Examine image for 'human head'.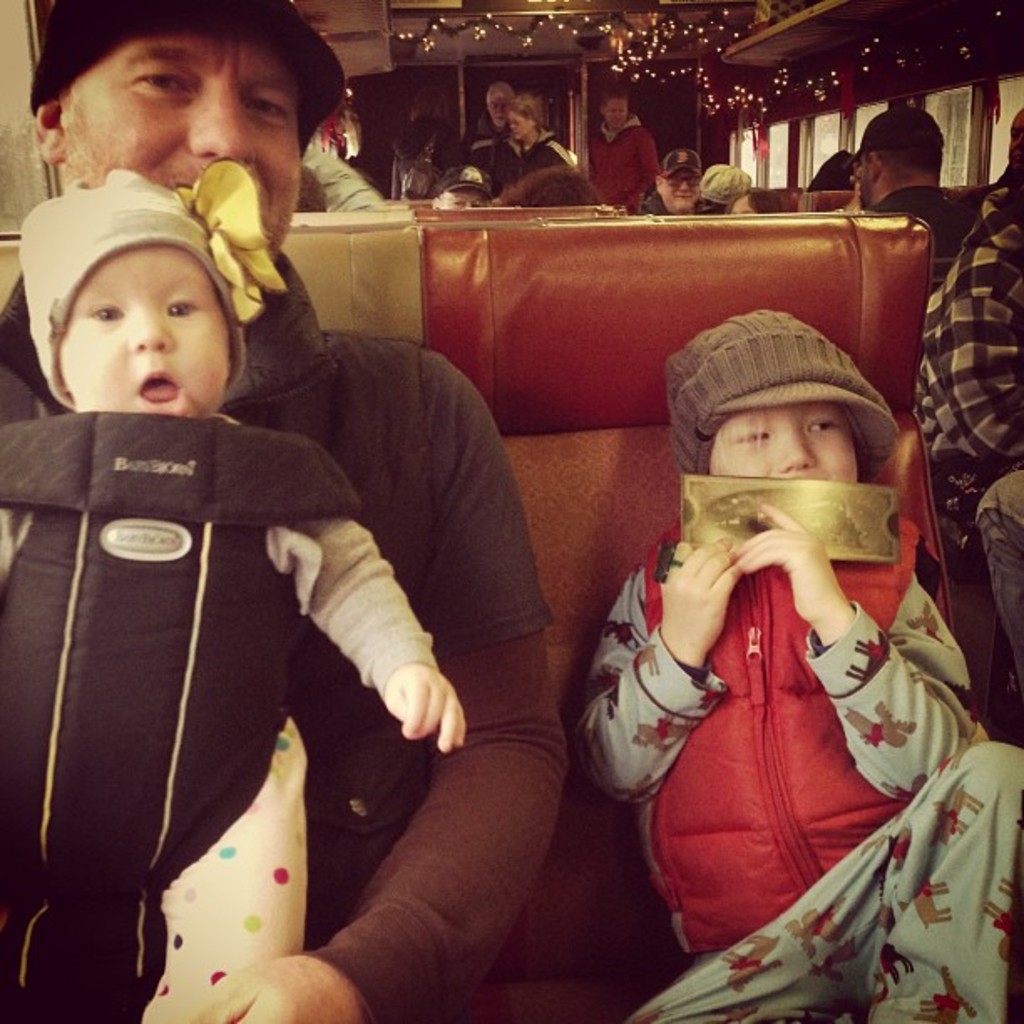
Examination result: bbox=[484, 82, 517, 122].
